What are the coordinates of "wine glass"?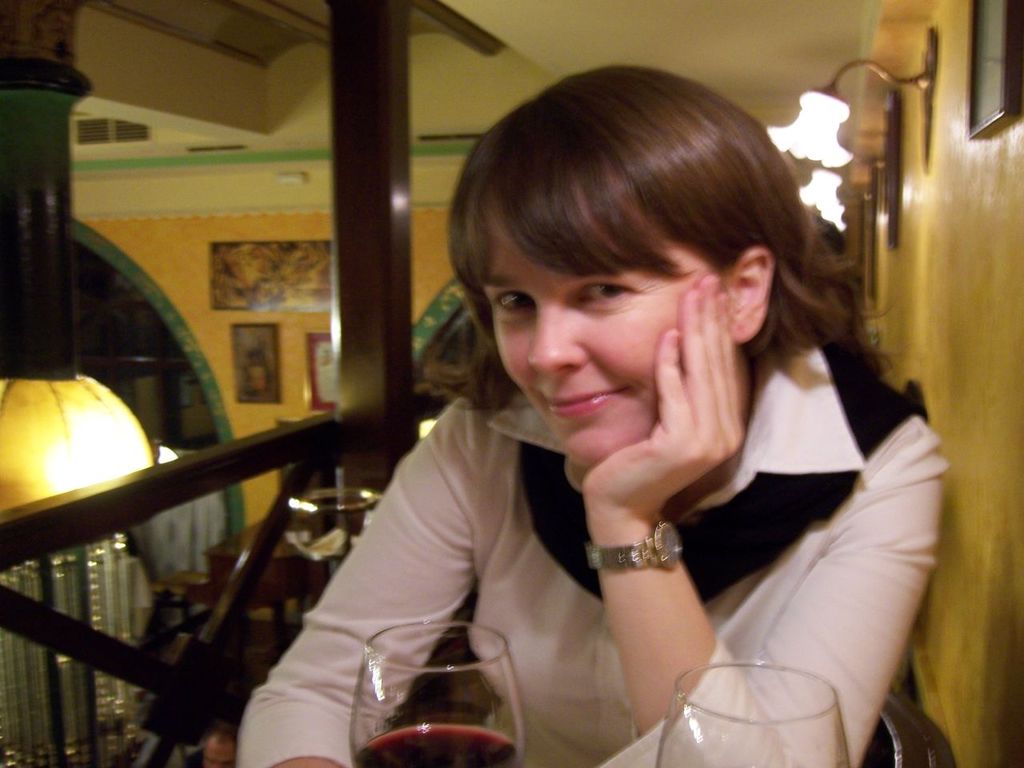
(657,662,849,767).
